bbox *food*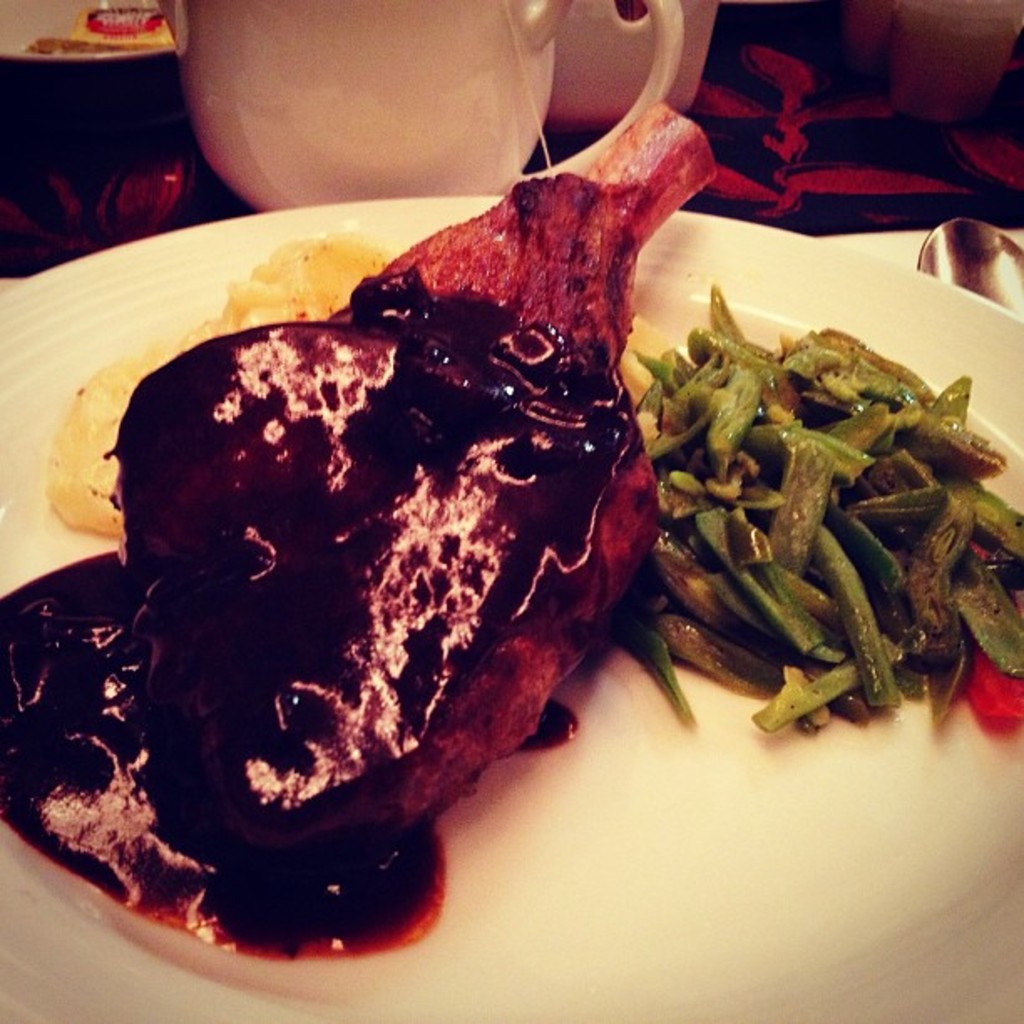
left=617, top=238, right=1021, bottom=751
